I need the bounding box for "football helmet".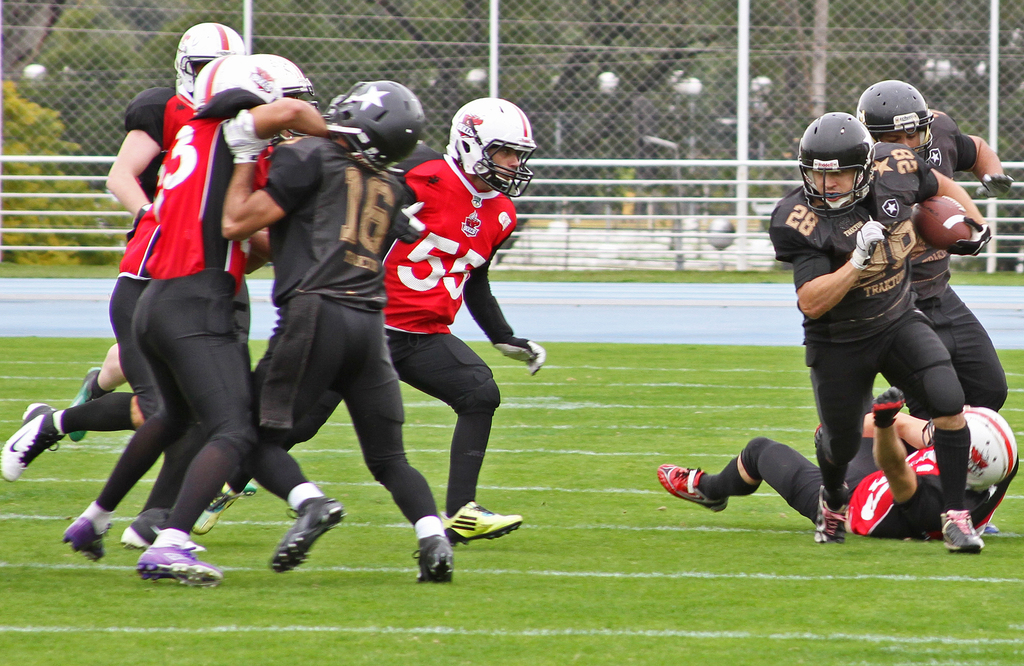
Here it is: [left=856, top=73, right=934, bottom=158].
